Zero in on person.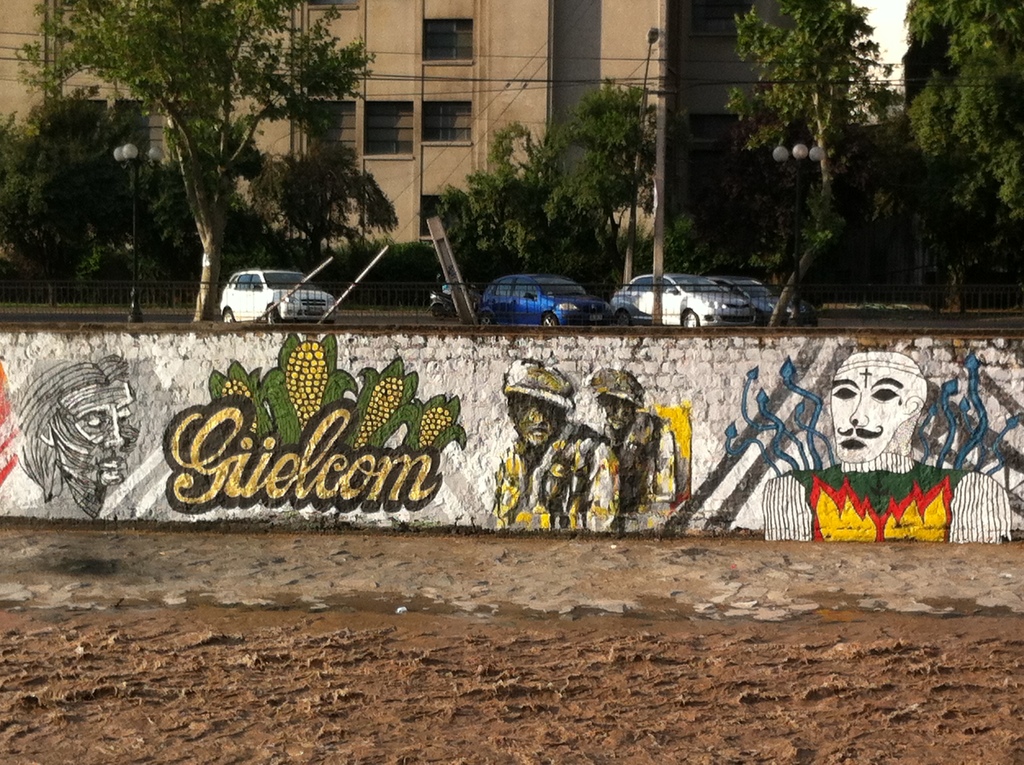
Zeroed in: bbox=[760, 350, 1009, 543].
